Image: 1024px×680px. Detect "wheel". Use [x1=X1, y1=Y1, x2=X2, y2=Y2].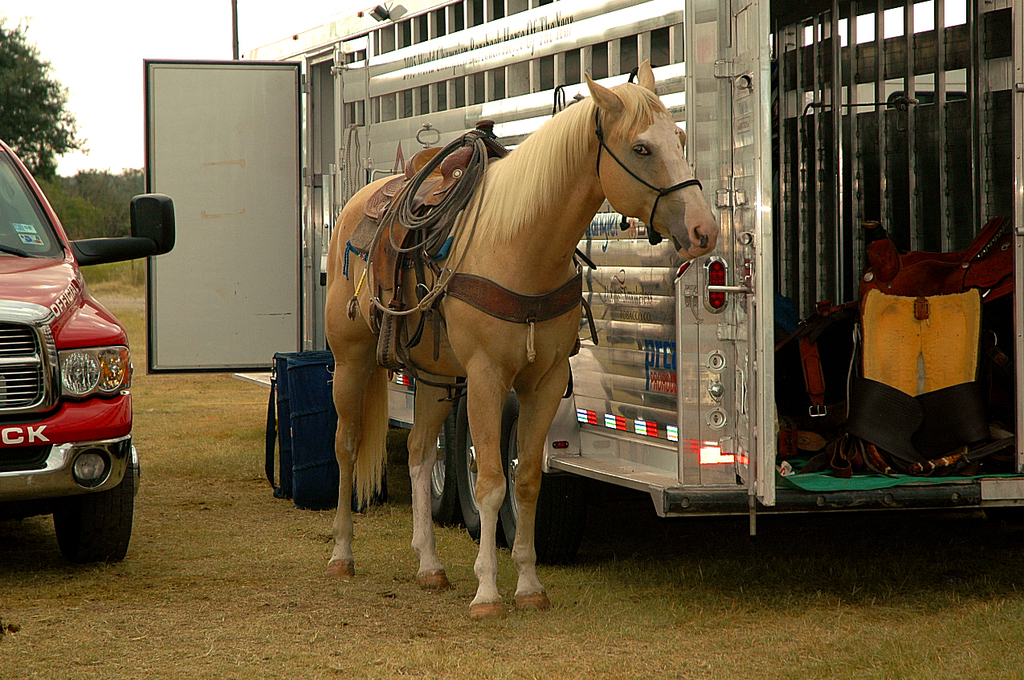
[x1=501, y1=395, x2=581, y2=561].
